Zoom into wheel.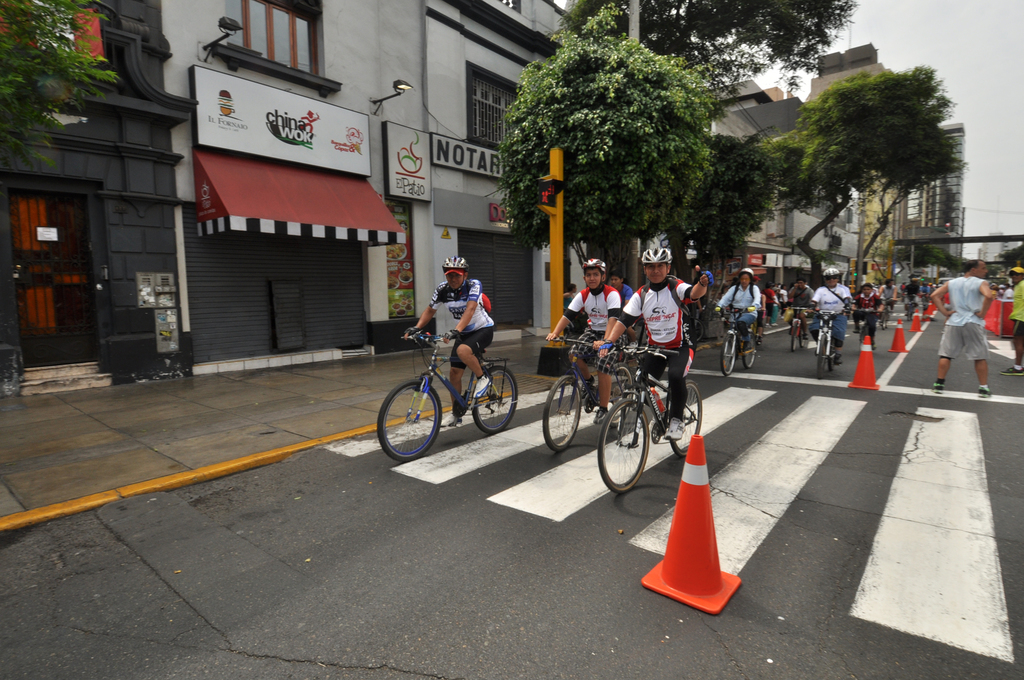
Zoom target: <bbox>669, 378, 704, 459</bbox>.
